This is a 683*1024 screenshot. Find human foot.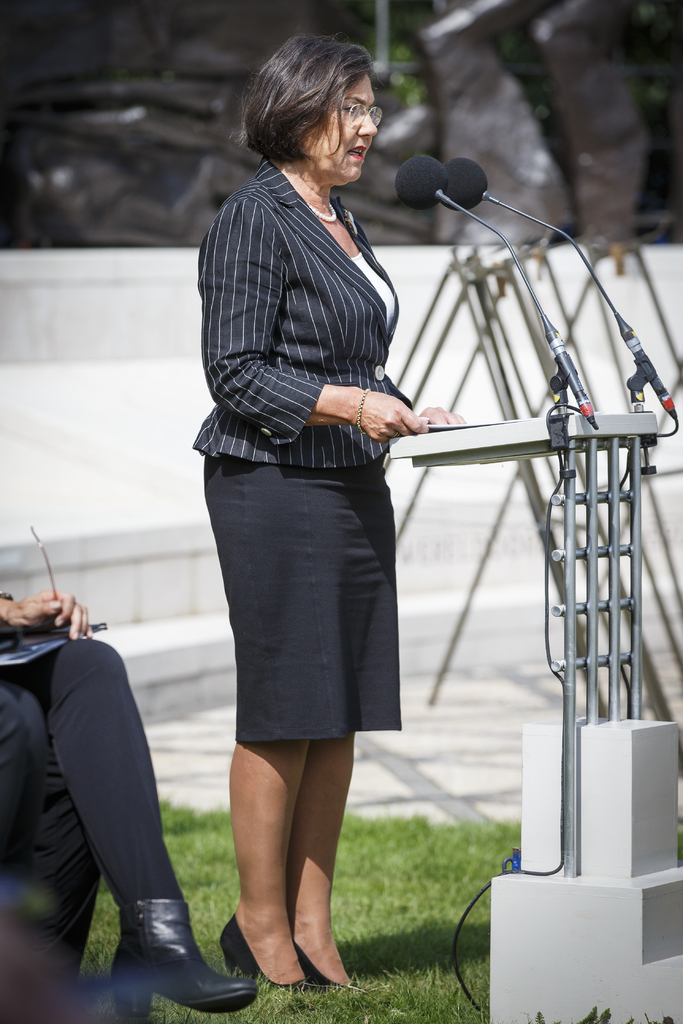
Bounding box: x1=288, y1=898, x2=356, y2=994.
